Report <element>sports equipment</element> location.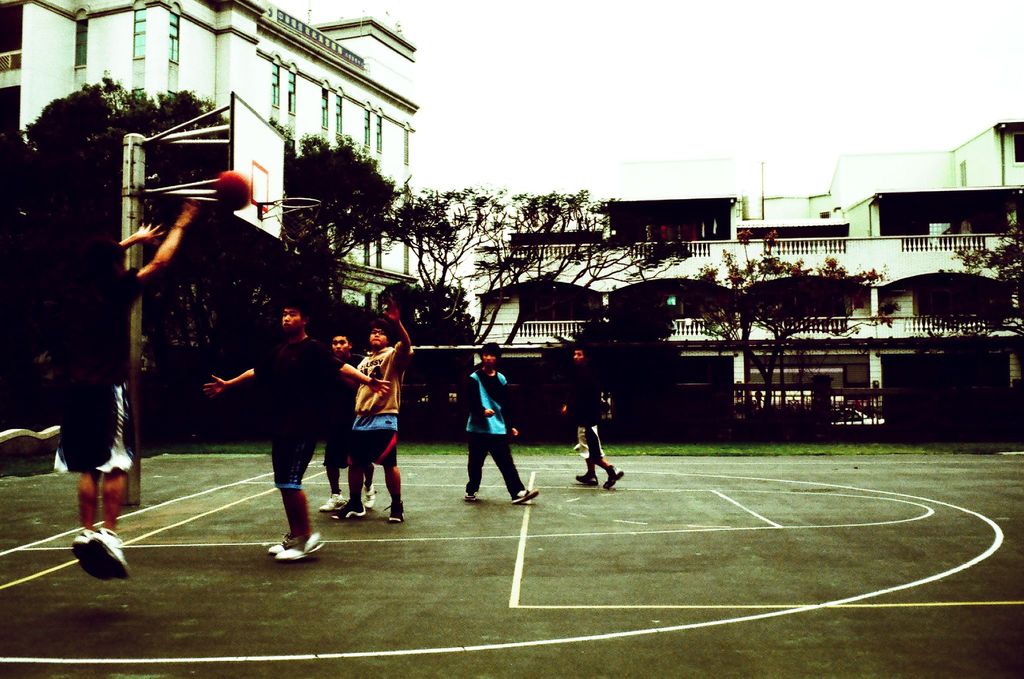
Report: BBox(87, 528, 130, 581).
